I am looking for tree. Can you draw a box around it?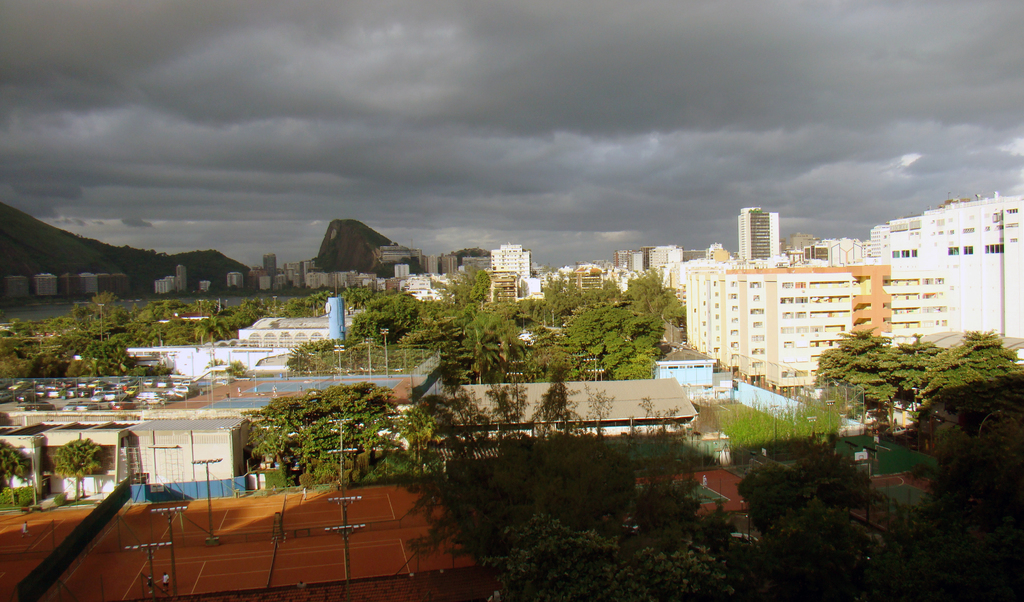
Sure, the bounding box is x1=786, y1=439, x2=874, y2=515.
